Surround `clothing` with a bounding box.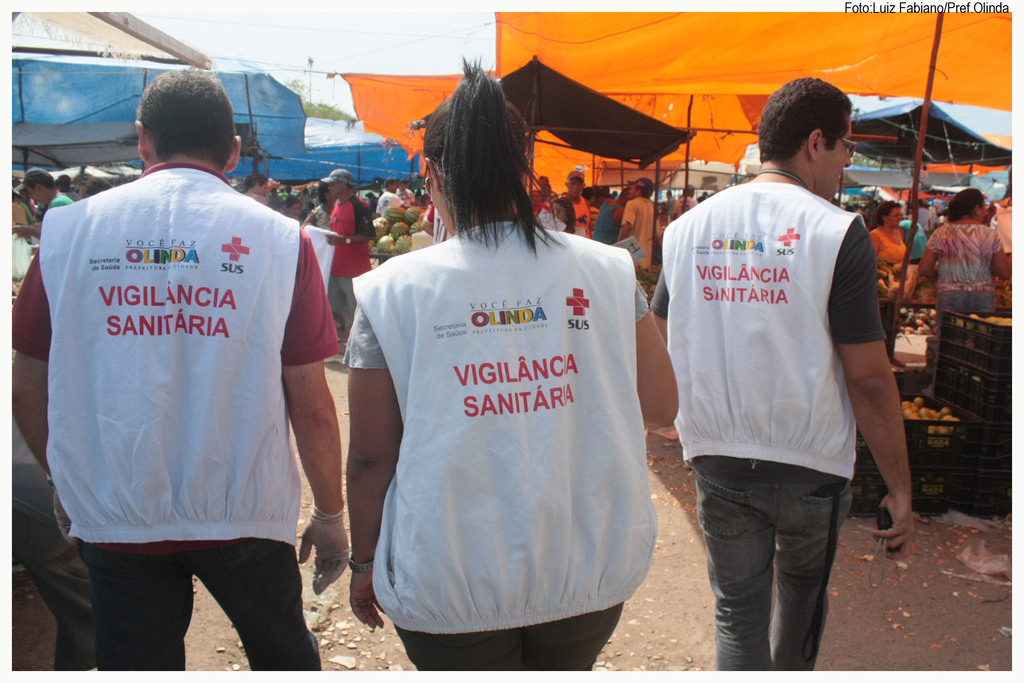
<box>648,179,884,670</box>.
